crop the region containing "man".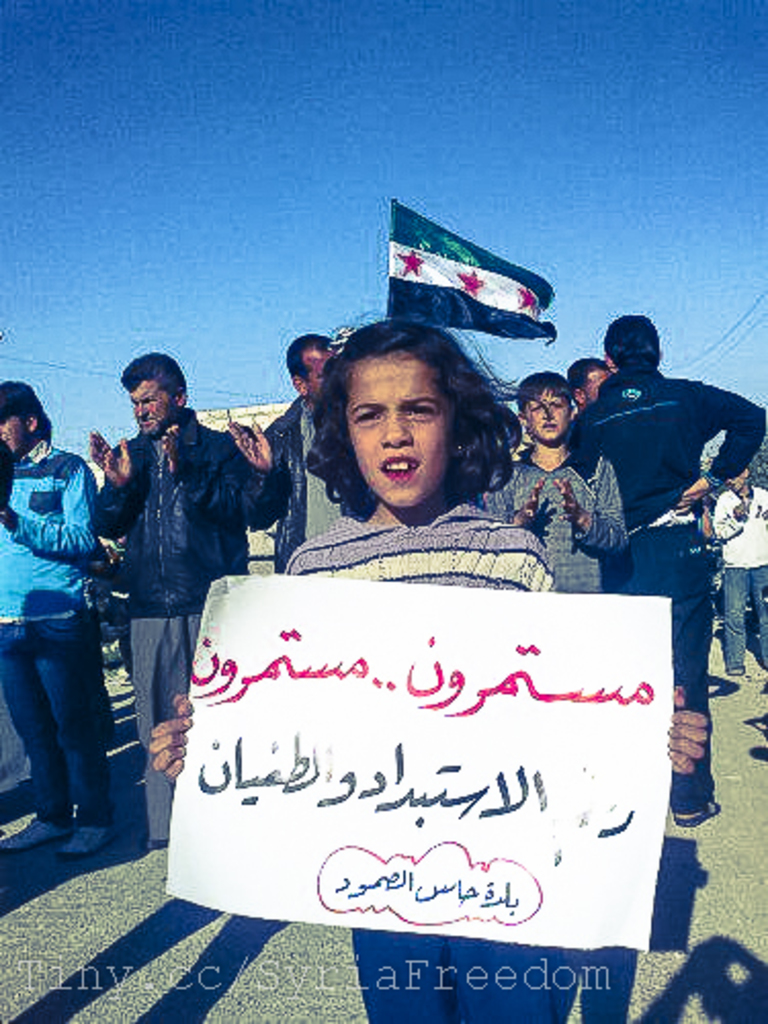
Crop region: [x1=229, y1=330, x2=338, y2=571].
